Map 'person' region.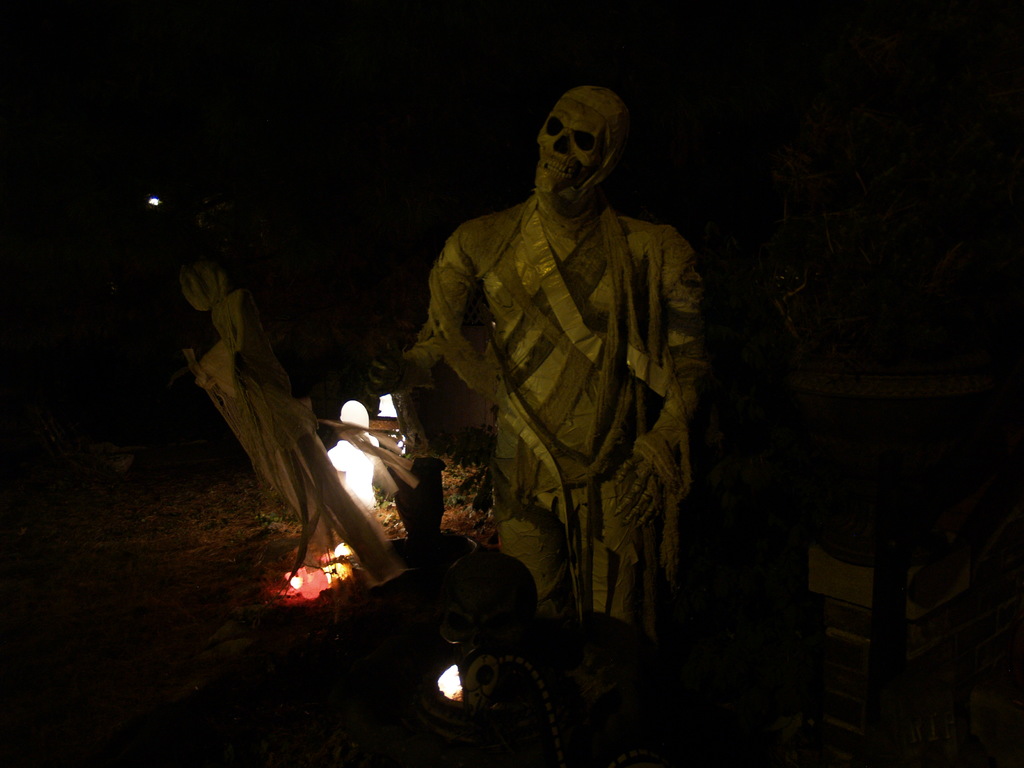
Mapped to [354, 84, 735, 710].
